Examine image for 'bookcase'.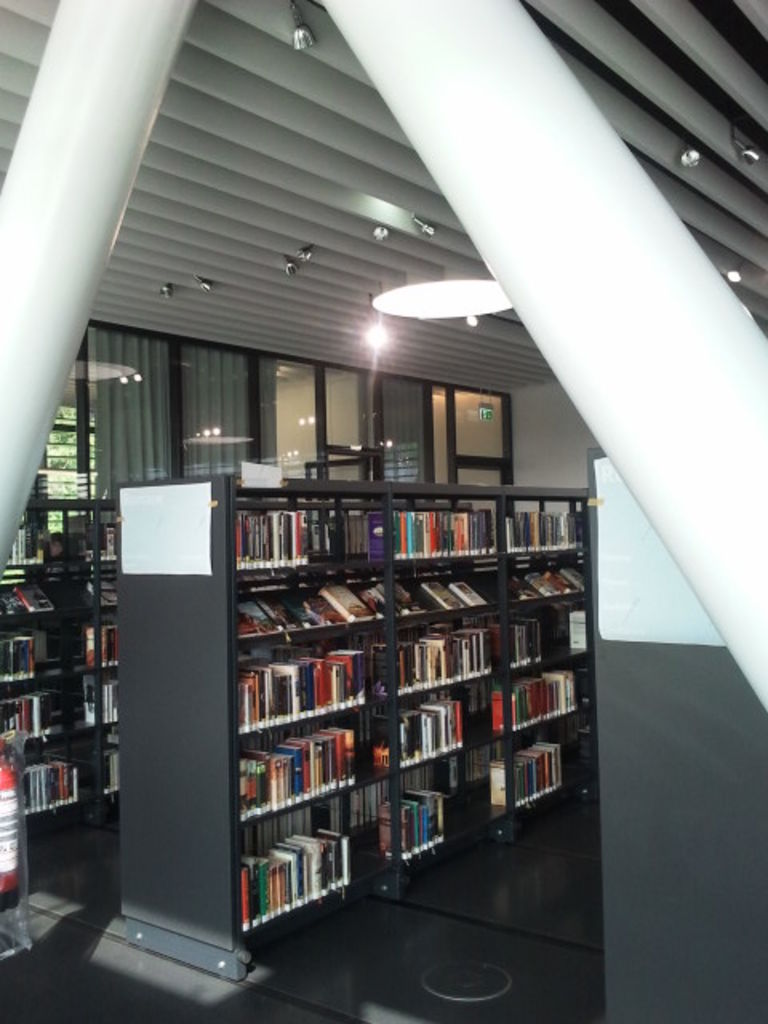
Examination result: [211,440,598,925].
